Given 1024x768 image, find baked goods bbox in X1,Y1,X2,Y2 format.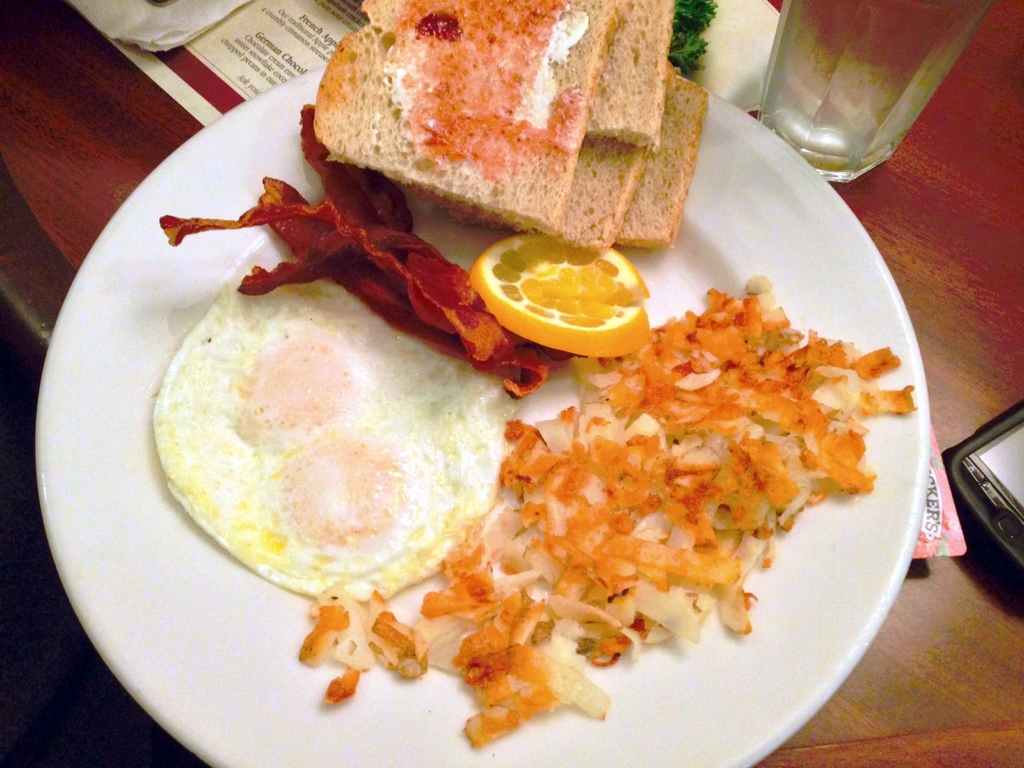
310,0,710,253.
